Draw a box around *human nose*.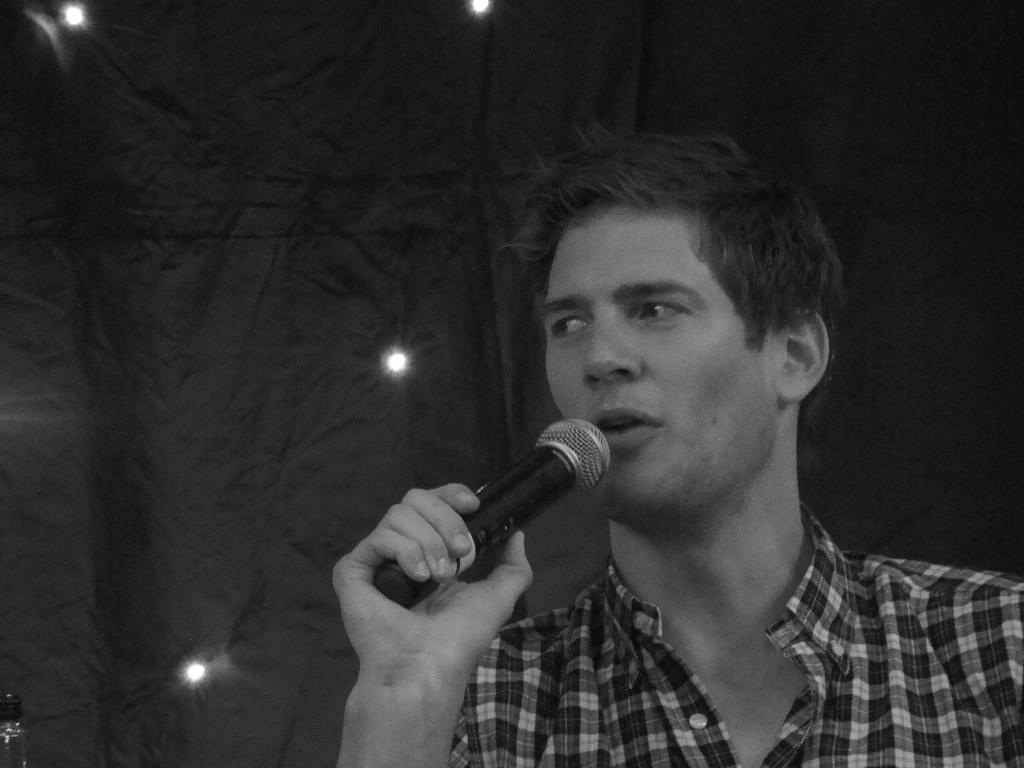
584, 318, 646, 393.
